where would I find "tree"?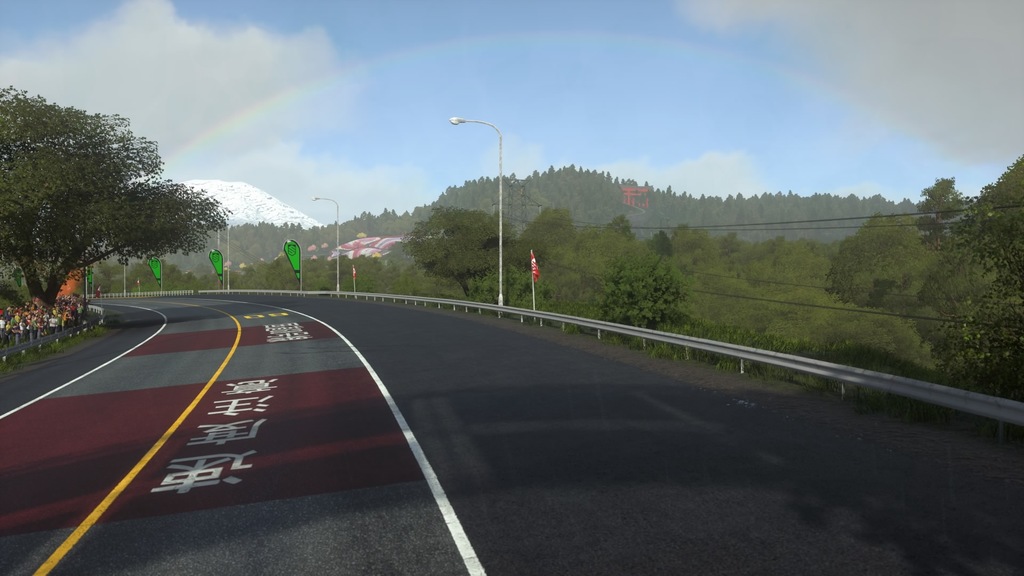
At bbox=[598, 219, 637, 249].
